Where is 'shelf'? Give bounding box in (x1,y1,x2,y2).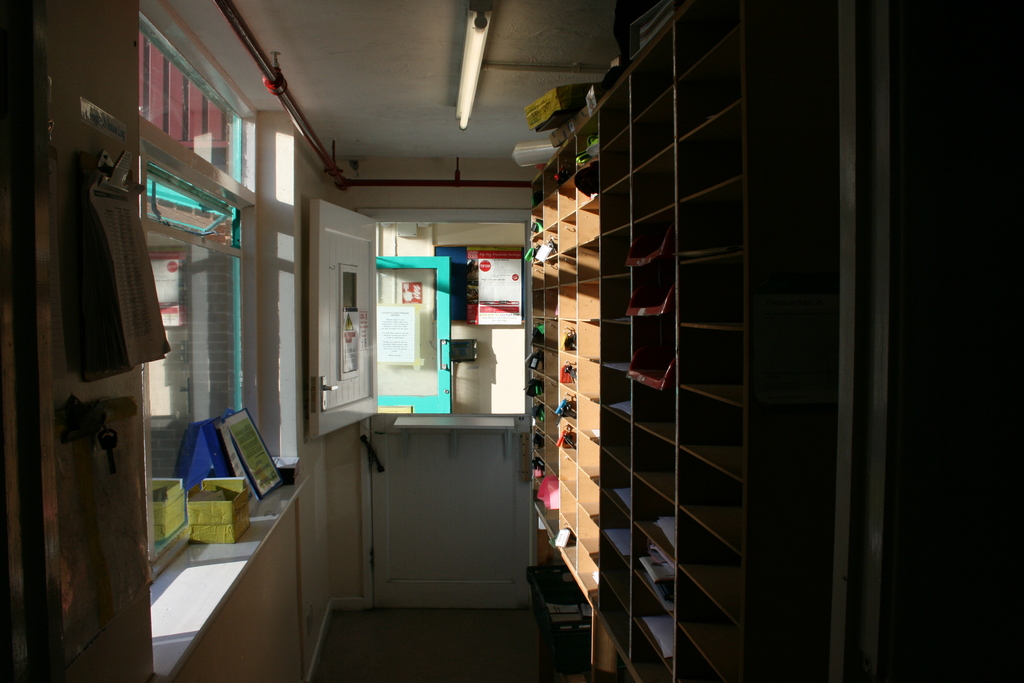
(675,176,754,268).
